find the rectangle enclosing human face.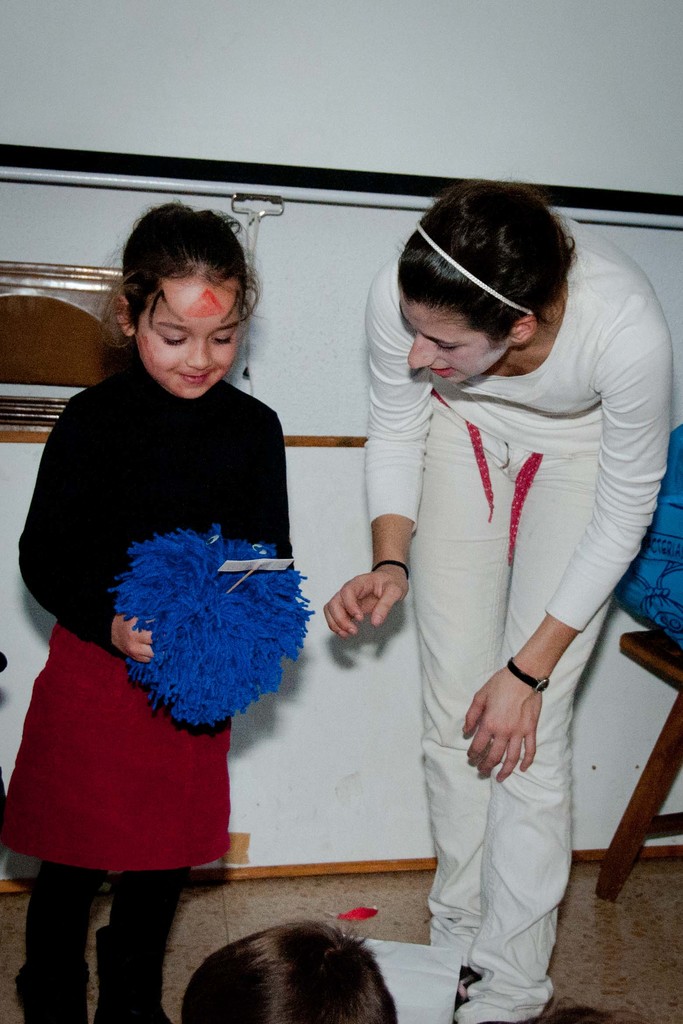
rect(136, 271, 238, 402).
